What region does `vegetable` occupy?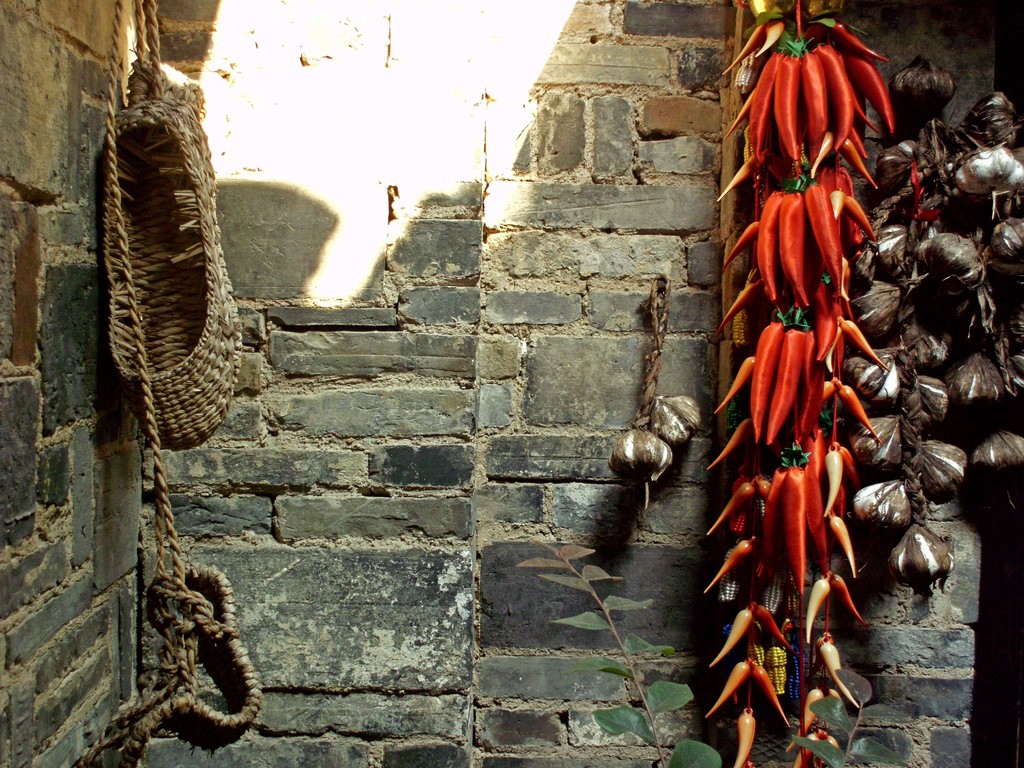
l=613, t=278, r=703, b=517.
